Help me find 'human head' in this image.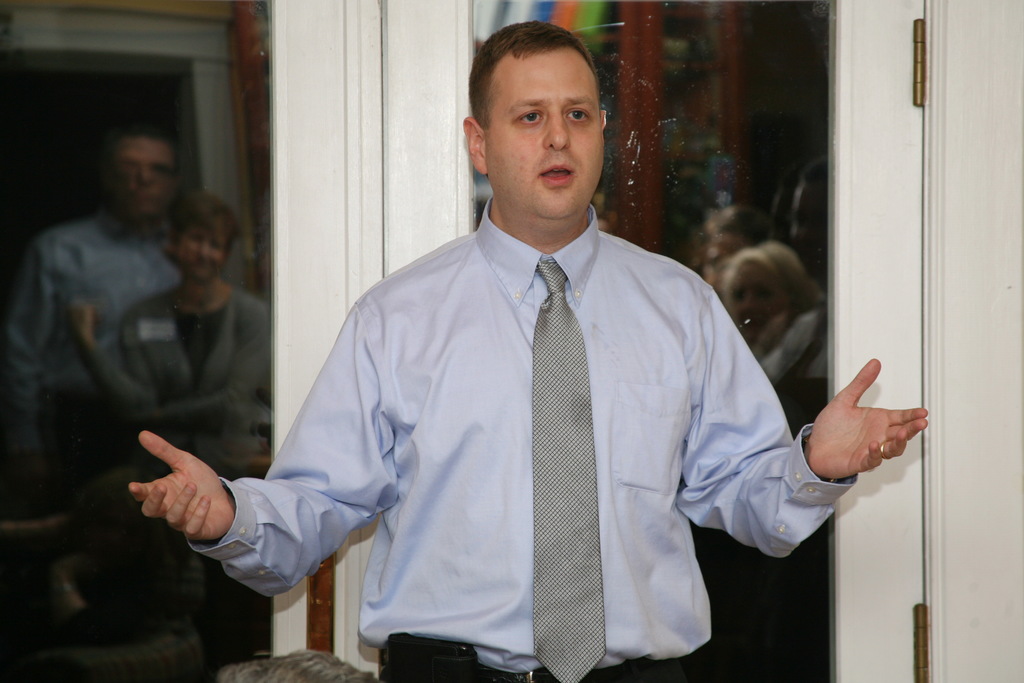
Found it: rect(700, 210, 760, 263).
